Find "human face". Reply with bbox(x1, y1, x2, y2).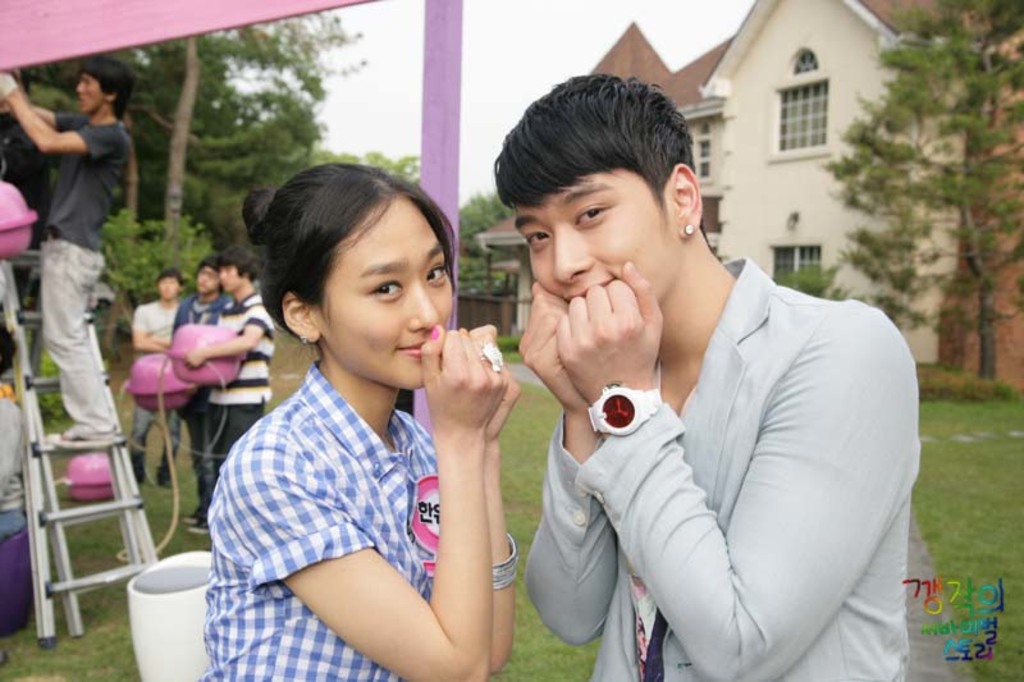
bbox(192, 266, 220, 293).
